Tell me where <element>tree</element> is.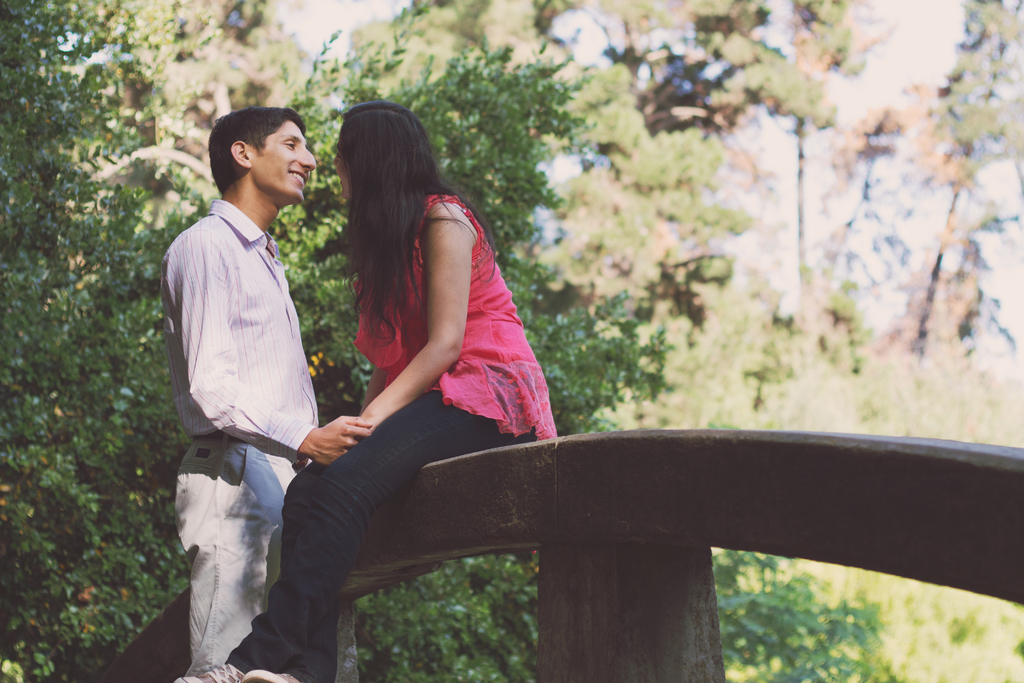
<element>tree</element> is at 882 0 1023 449.
